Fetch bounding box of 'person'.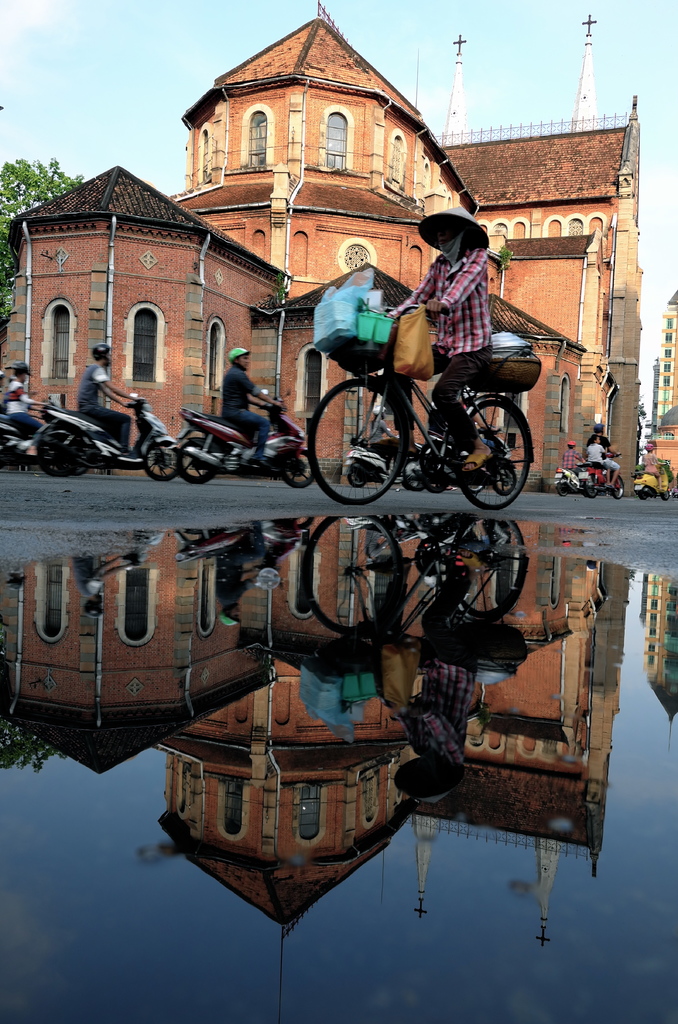
Bbox: <region>627, 442, 661, 483</region>.
